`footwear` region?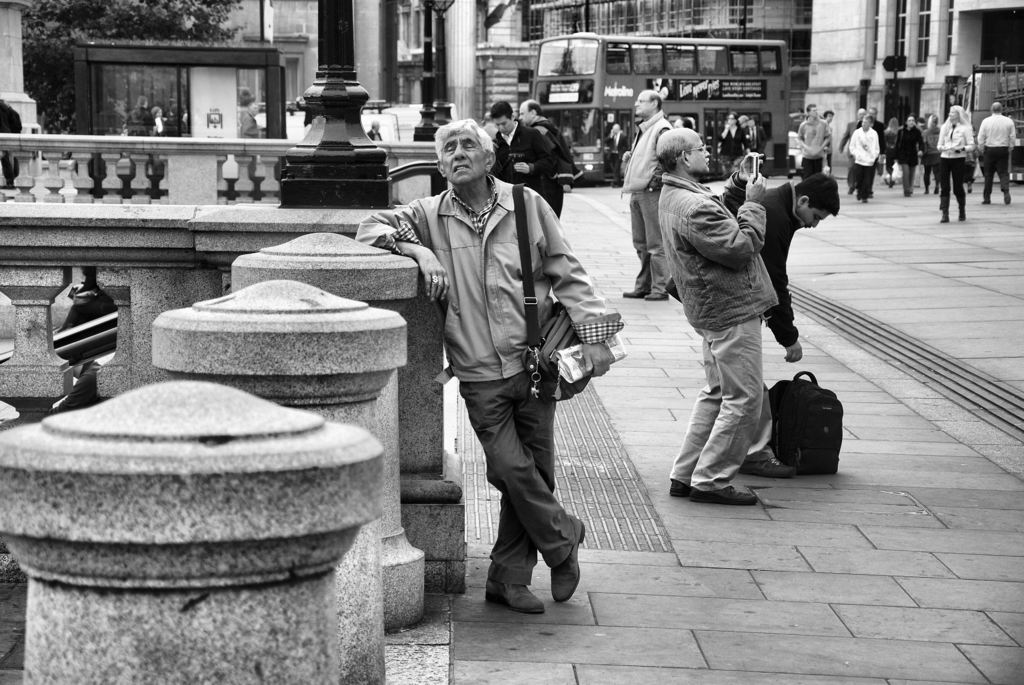
x1=957 y1=207 x2=964 y2=220
